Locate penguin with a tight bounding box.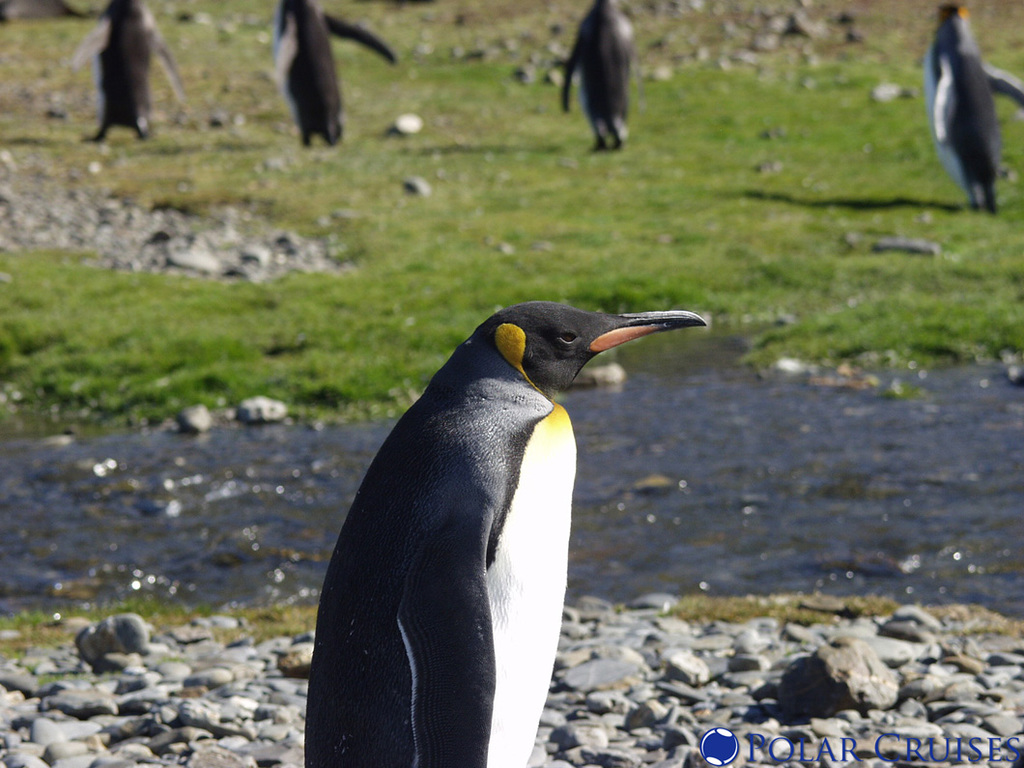
(left=304, top=300, right=713, bottom=767).
